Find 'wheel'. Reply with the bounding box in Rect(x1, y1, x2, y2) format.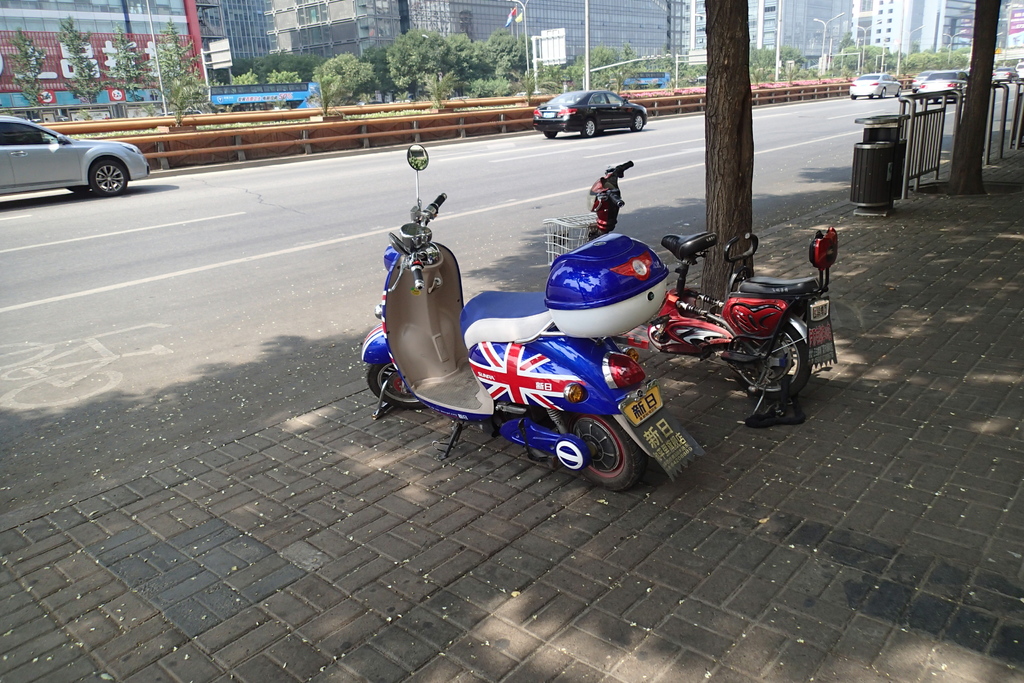
Rect(631, 113, 643, 131).
